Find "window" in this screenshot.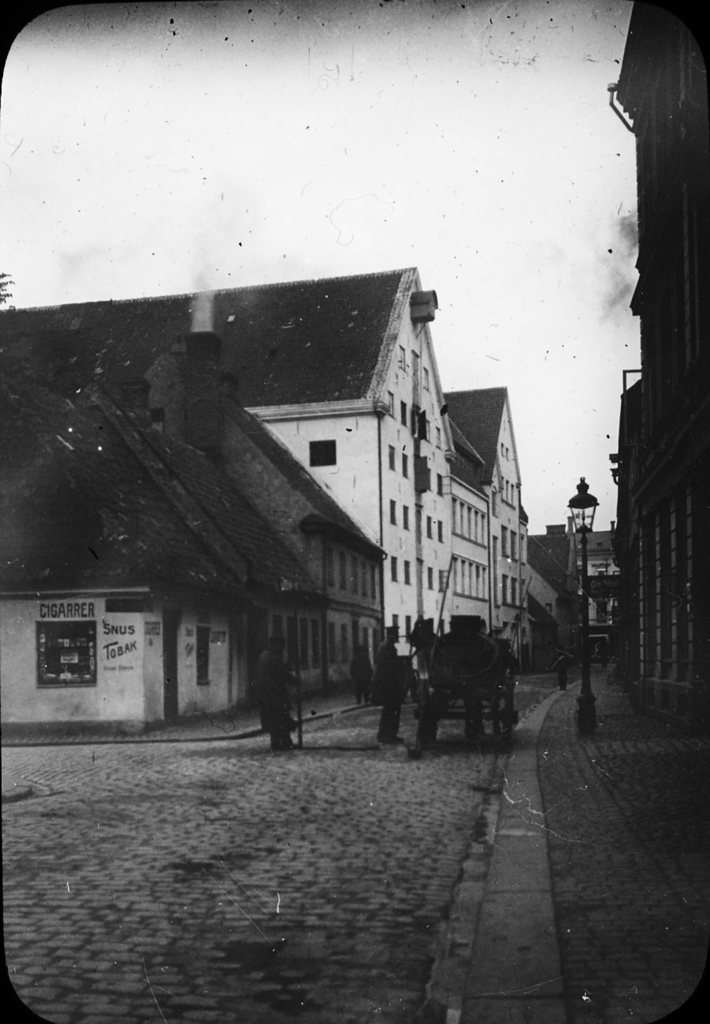
The bounding box for "window" is 403 502 409 532.
